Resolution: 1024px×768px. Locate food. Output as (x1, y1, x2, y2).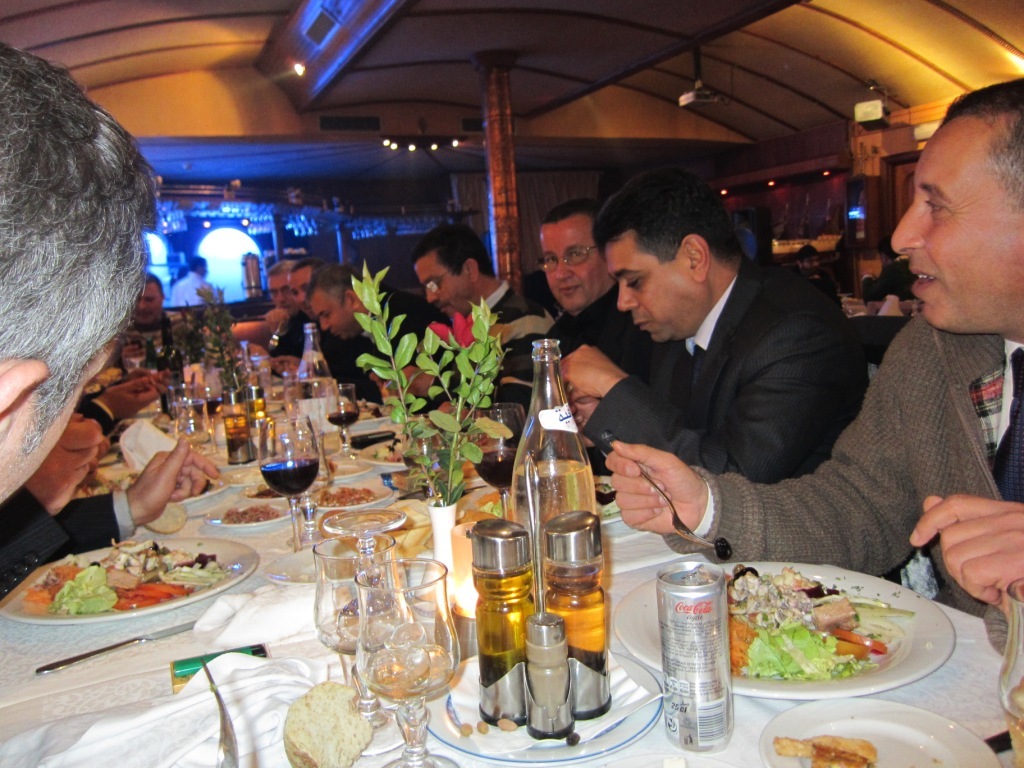
(218, 498, 282, 528).
